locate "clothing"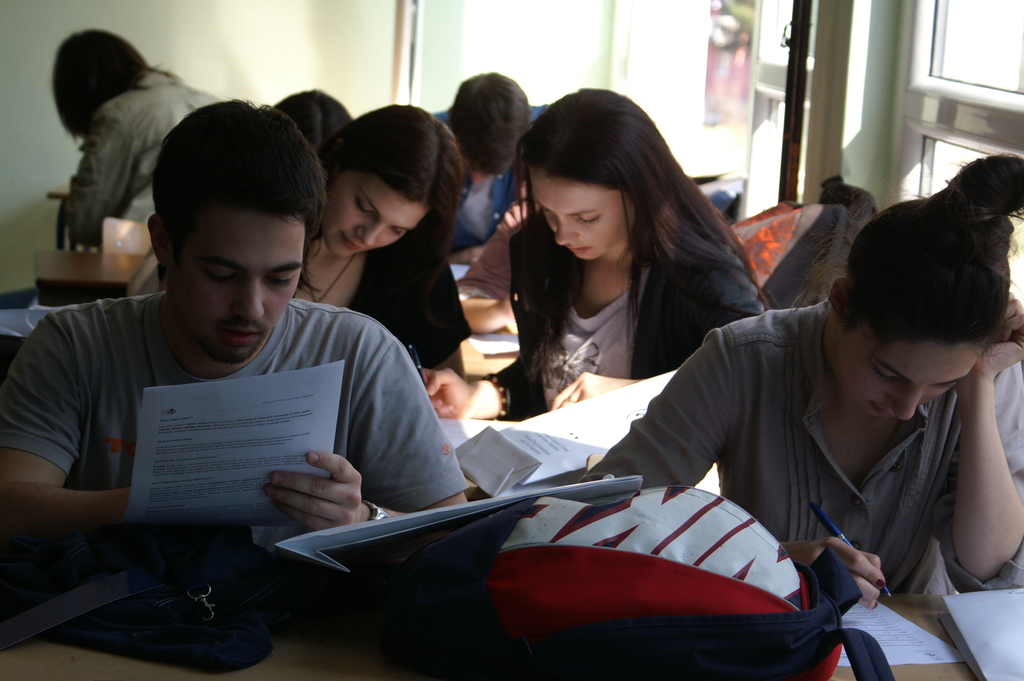
pyautogui.locateOnScreen(584, 295, 1023, 621)
